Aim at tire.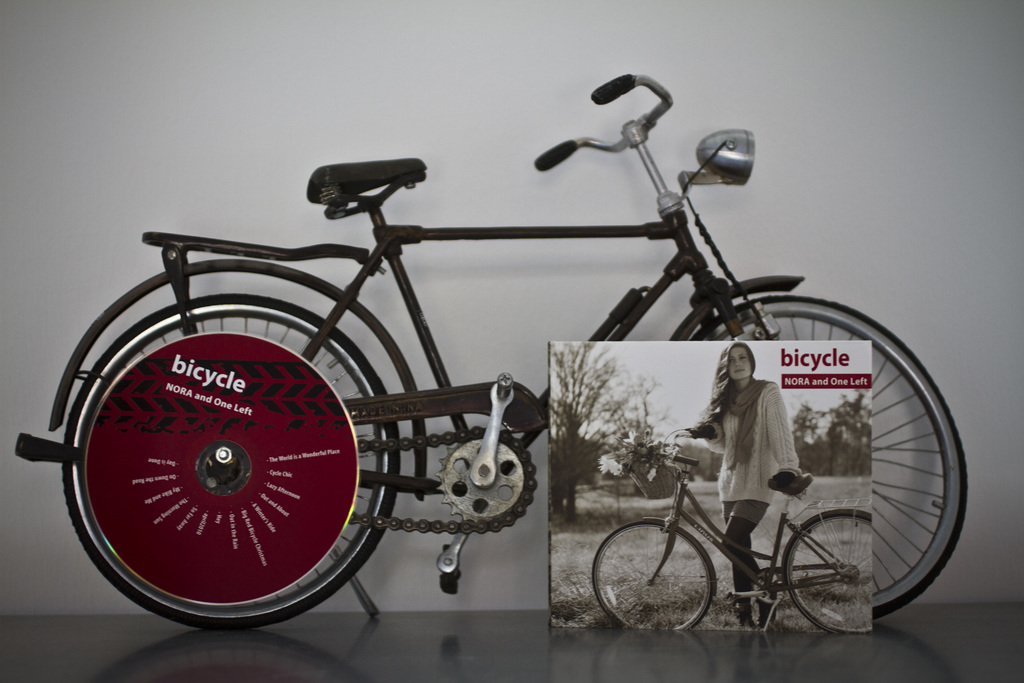
Aimed at left=782, top=514, right=874, bottom=637.
